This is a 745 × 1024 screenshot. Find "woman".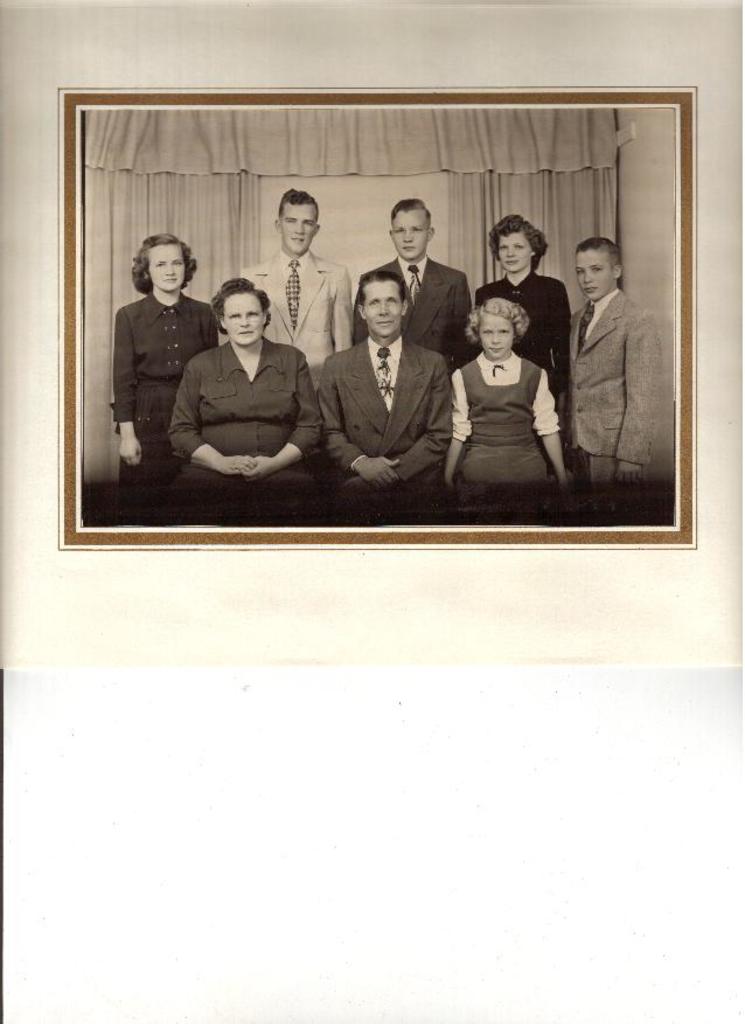
Bounding box: pyautogui.locateOnScreen(106, 228, 216, 488).
